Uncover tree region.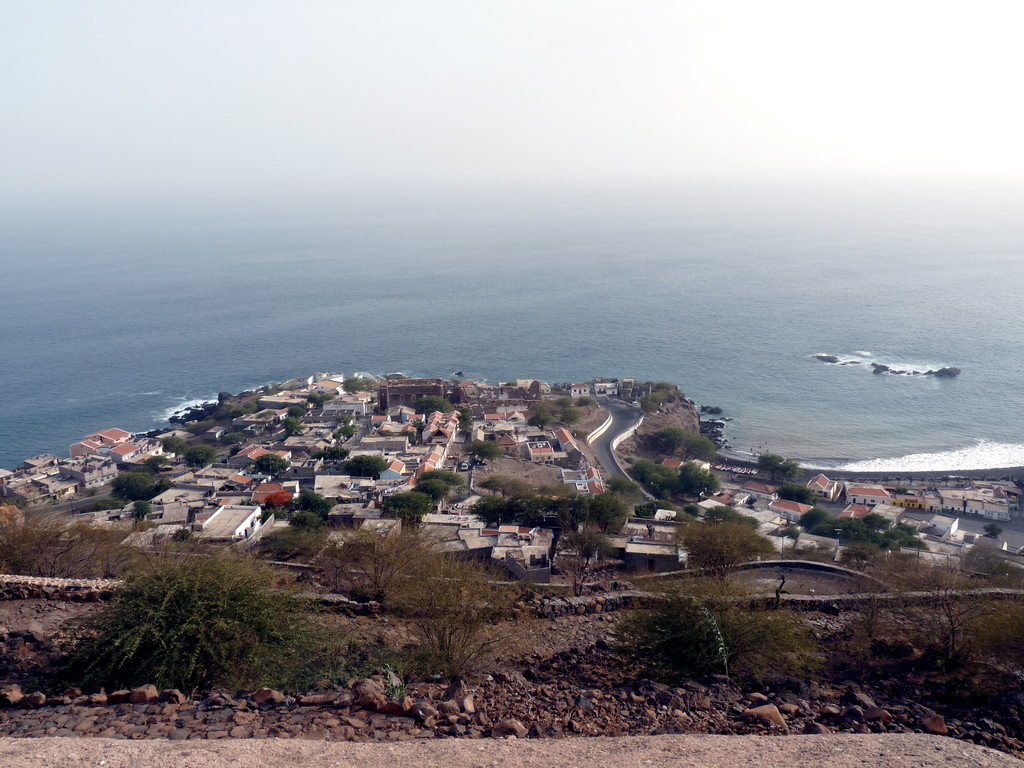
Uncovered: BBox(376, 462, 475, 528).
